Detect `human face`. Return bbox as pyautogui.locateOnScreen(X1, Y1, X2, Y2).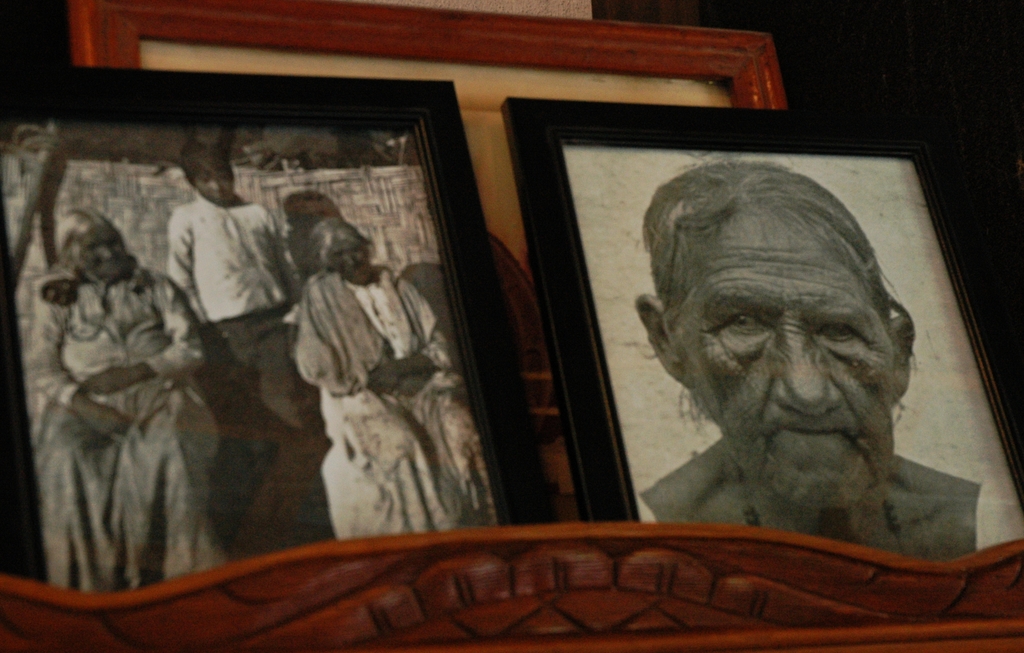
pyautogui.locateOnScreen(82, 226, 129, 275).
